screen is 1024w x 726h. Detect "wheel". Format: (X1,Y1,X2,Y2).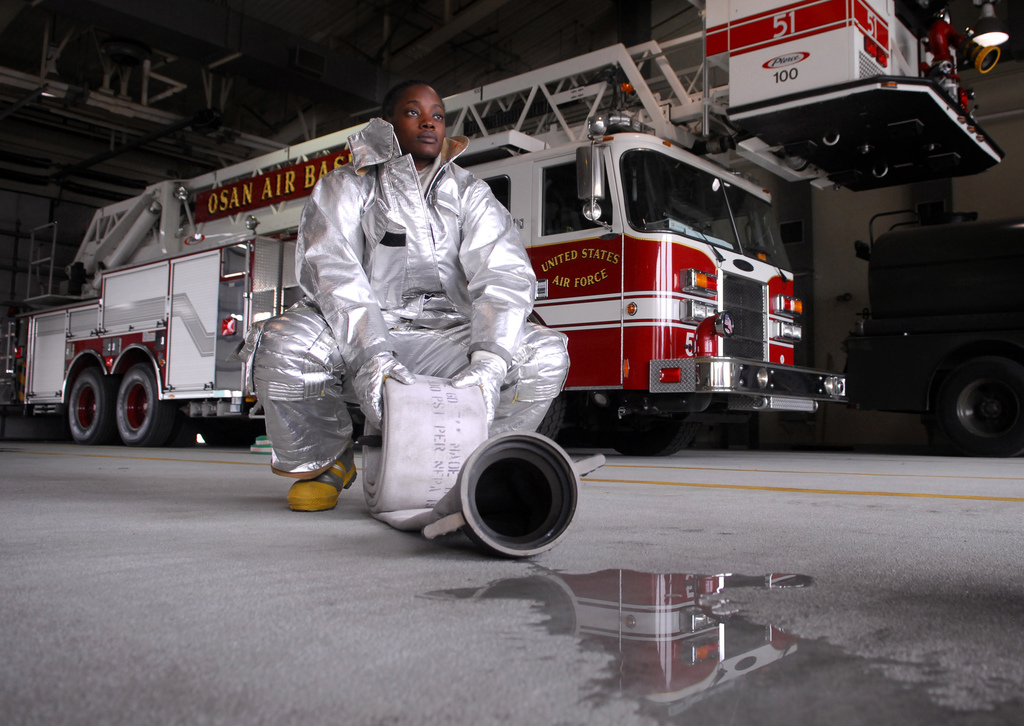
(611,395,686,457).
